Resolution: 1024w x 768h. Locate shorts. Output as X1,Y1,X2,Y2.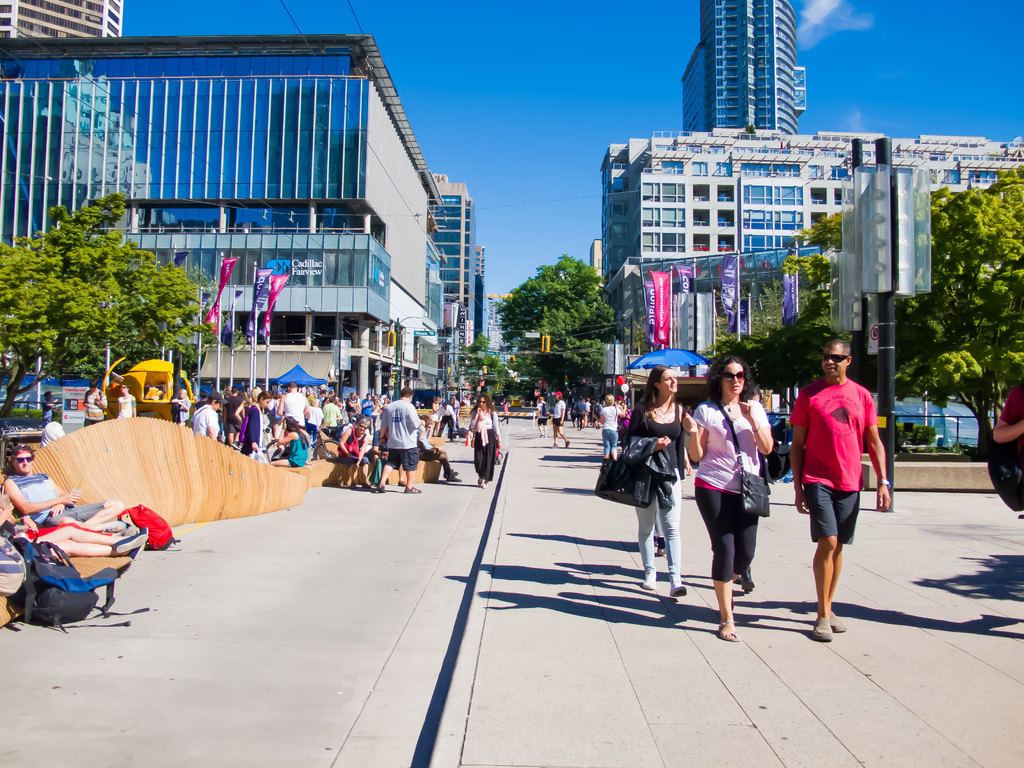
390,447,419,471.
